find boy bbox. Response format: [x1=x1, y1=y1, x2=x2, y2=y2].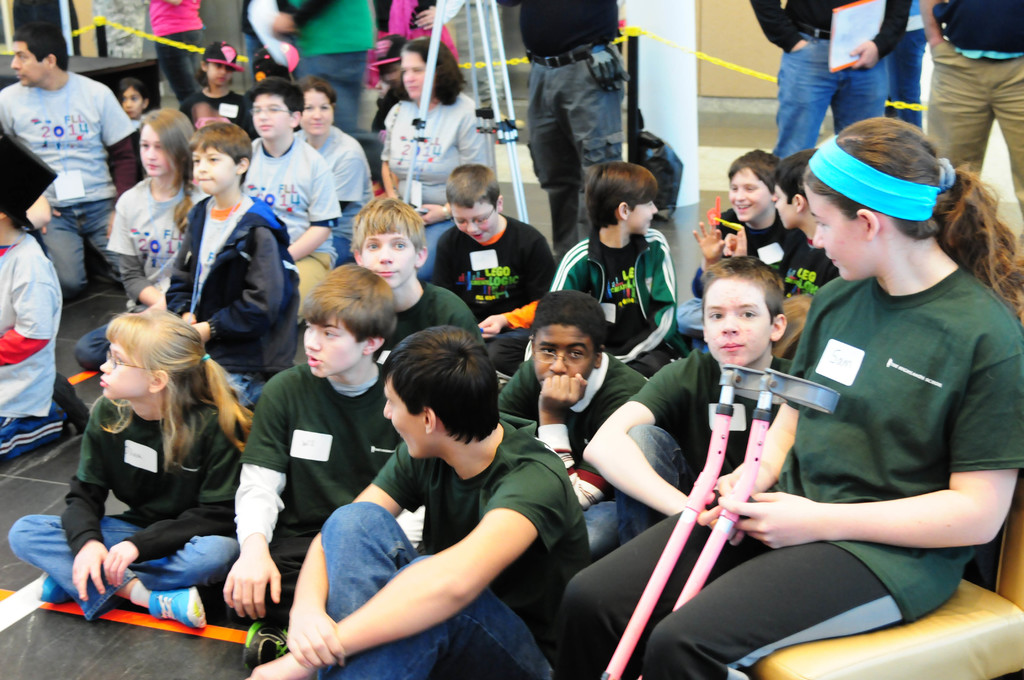
[x1=166, y1=122, x2=298, y2=409].
